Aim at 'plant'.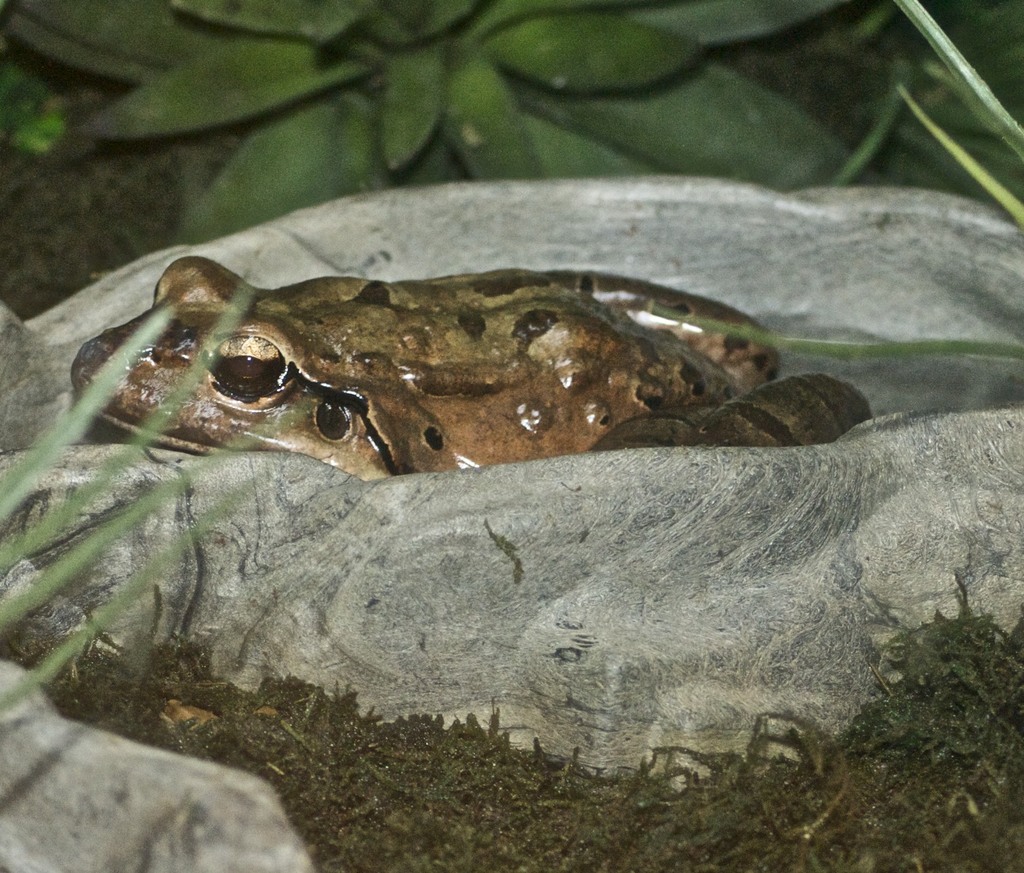
Aimed at box(0, 278, 311, 712).
